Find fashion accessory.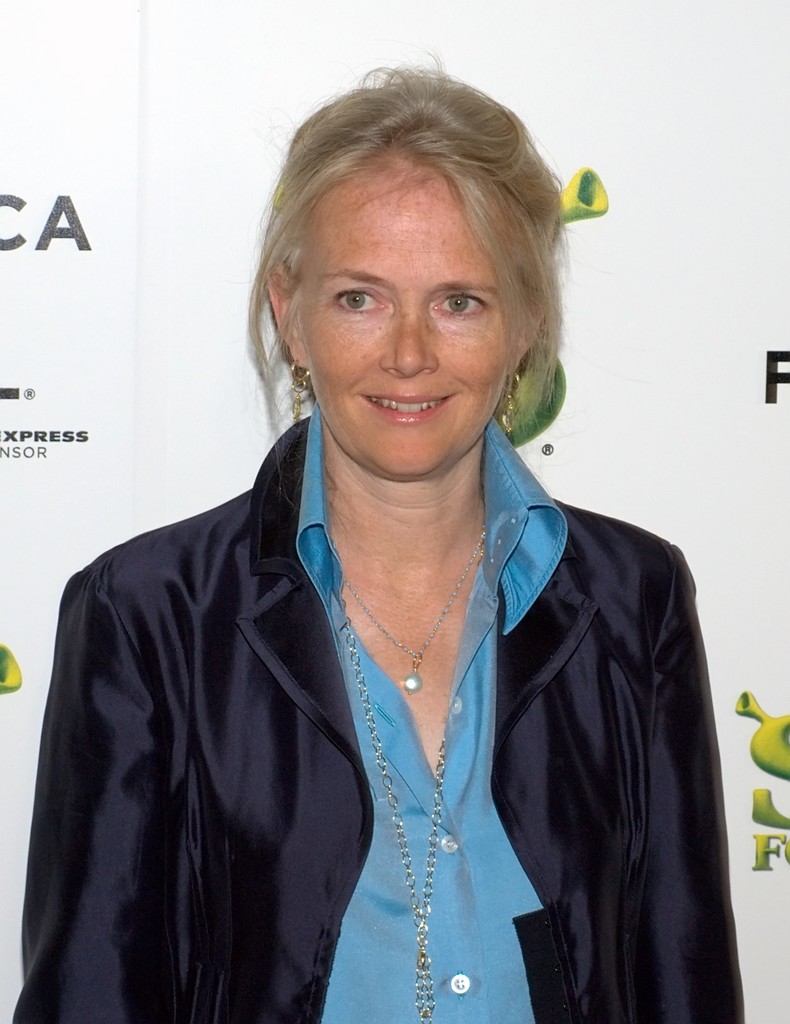
<bbox>341, 593, 448, 1023</bbox>.
